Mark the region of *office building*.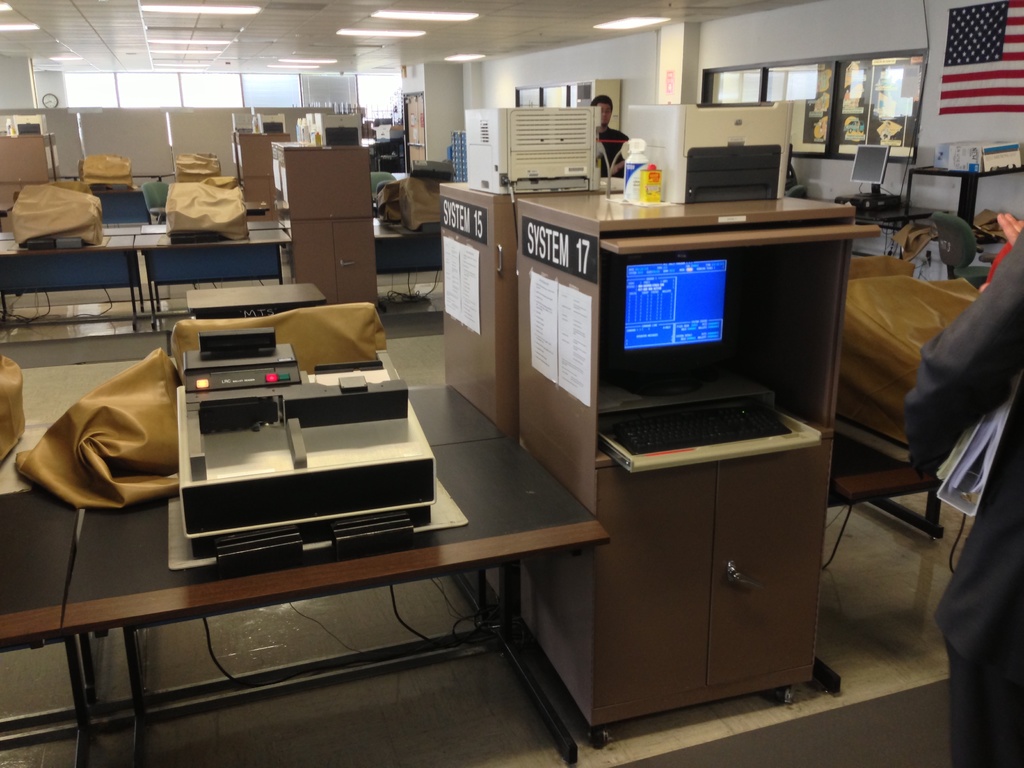
Region: rect(36, 0, 937, 764).
